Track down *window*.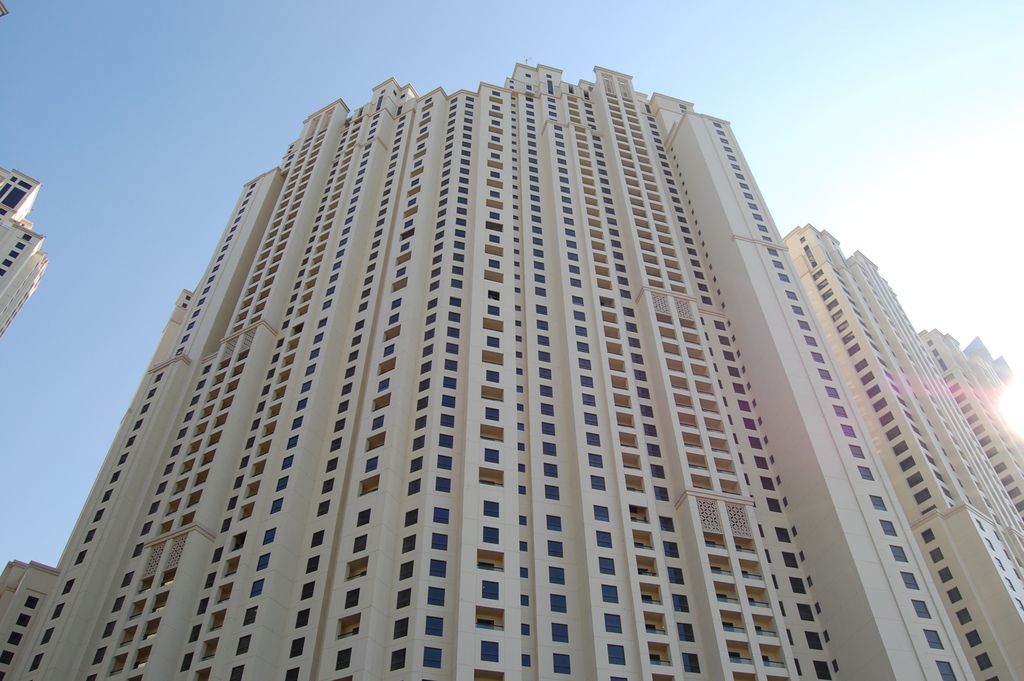
Tracked to crop(851, 306, 862, 315).
